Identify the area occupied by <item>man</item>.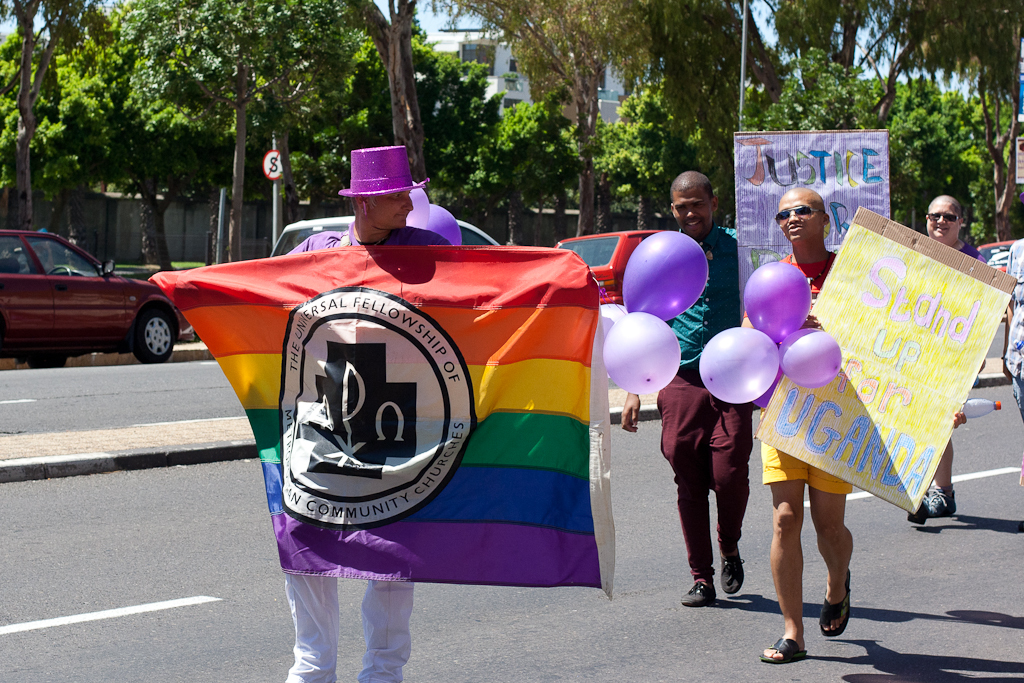
Area: Rect(758, 184, 849, 664).
